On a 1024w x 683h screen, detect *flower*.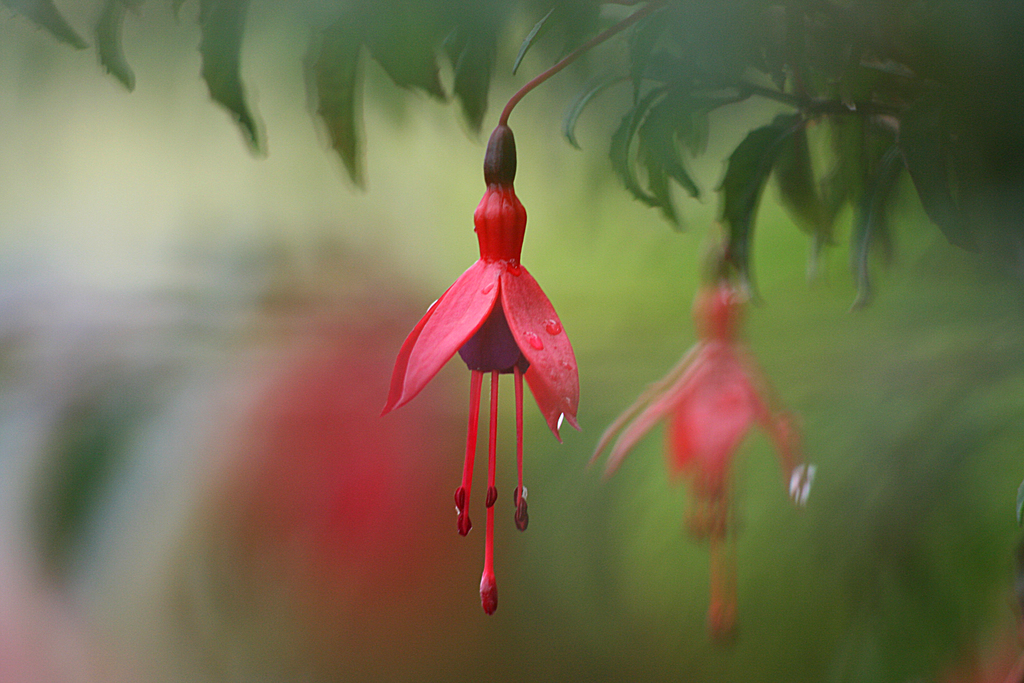
594,276,812,629.
